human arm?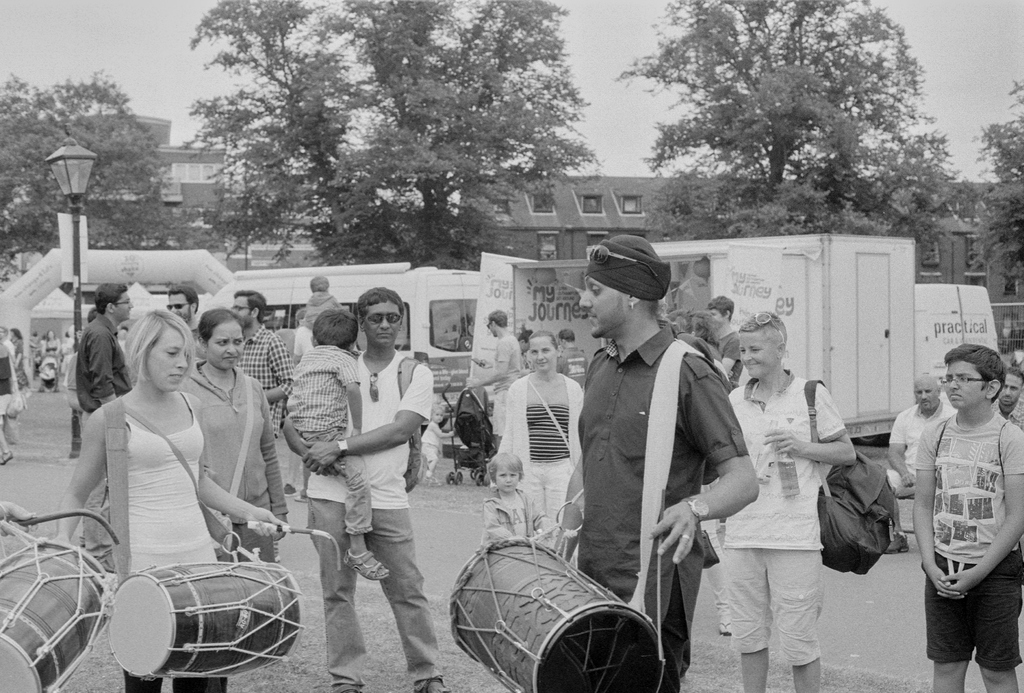
left=344, top=360, right=365, bottom=454
